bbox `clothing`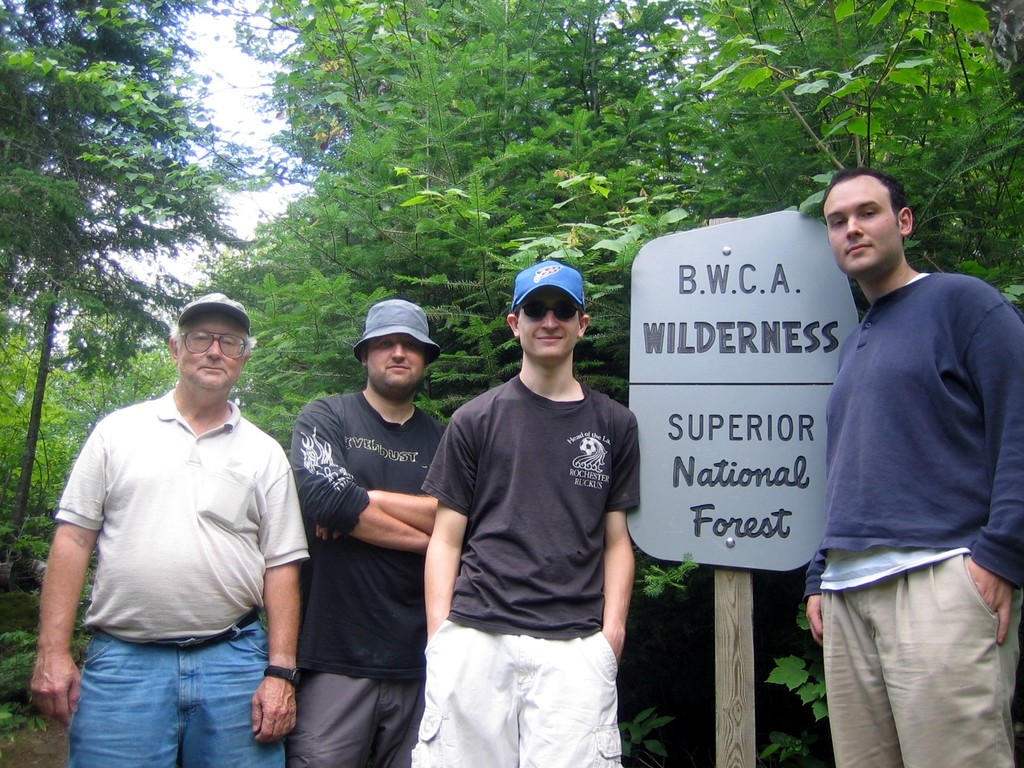
detection(289, 390, 449, 767)
